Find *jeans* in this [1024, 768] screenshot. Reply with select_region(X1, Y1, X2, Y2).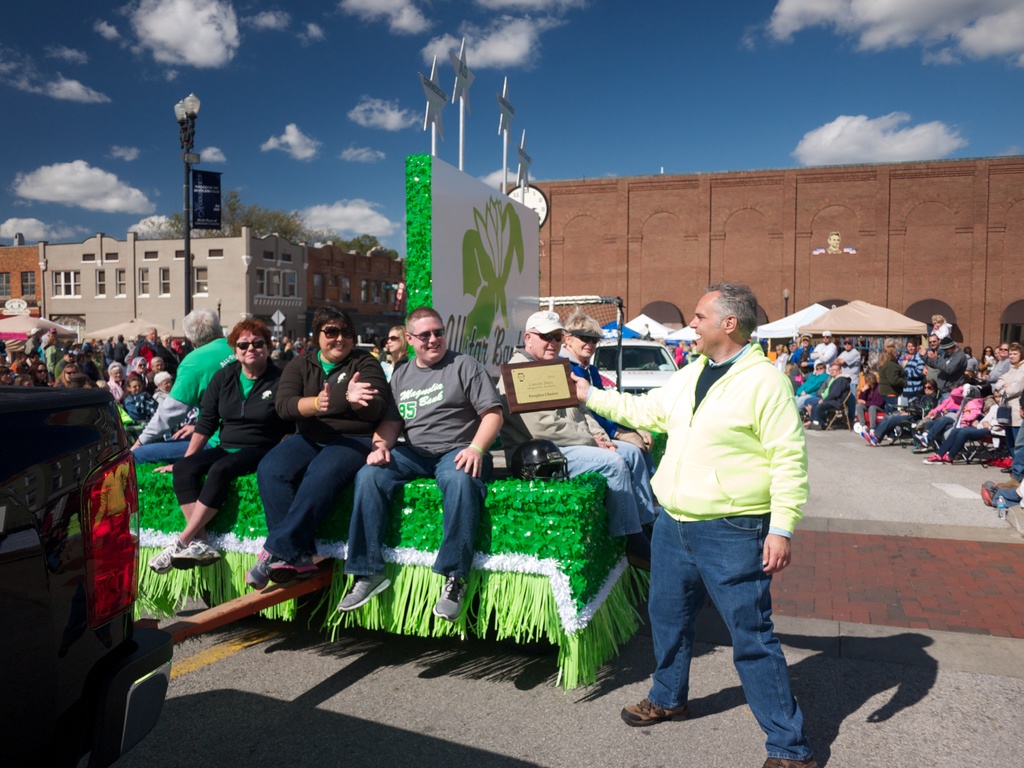
select_region(345, 447, 484, 574).
